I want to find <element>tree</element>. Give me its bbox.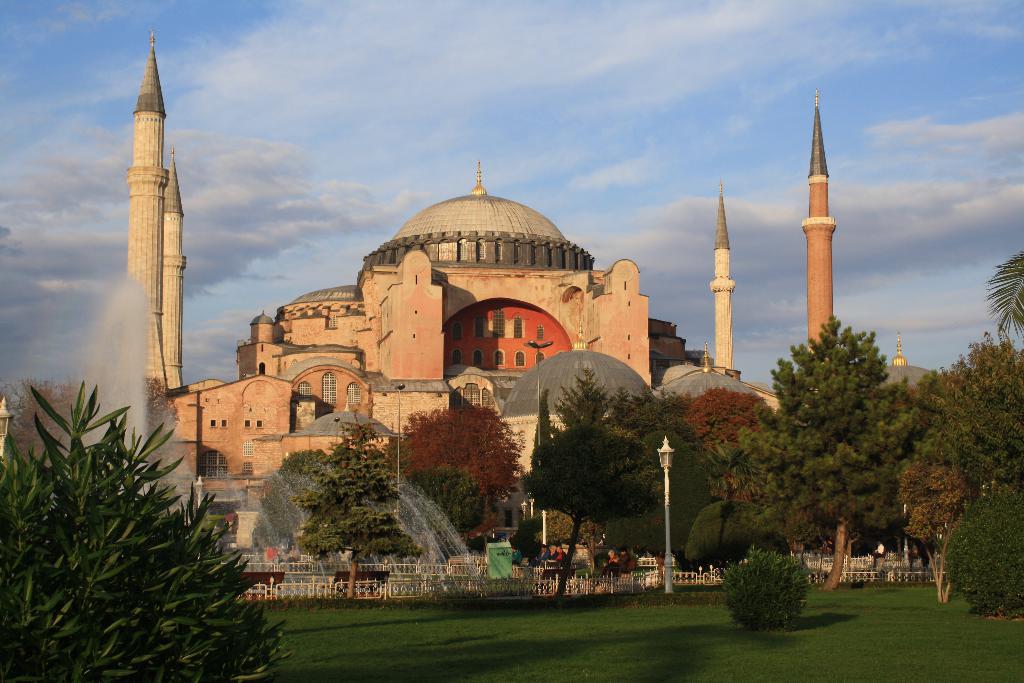
[518, 420, 669, 596].
